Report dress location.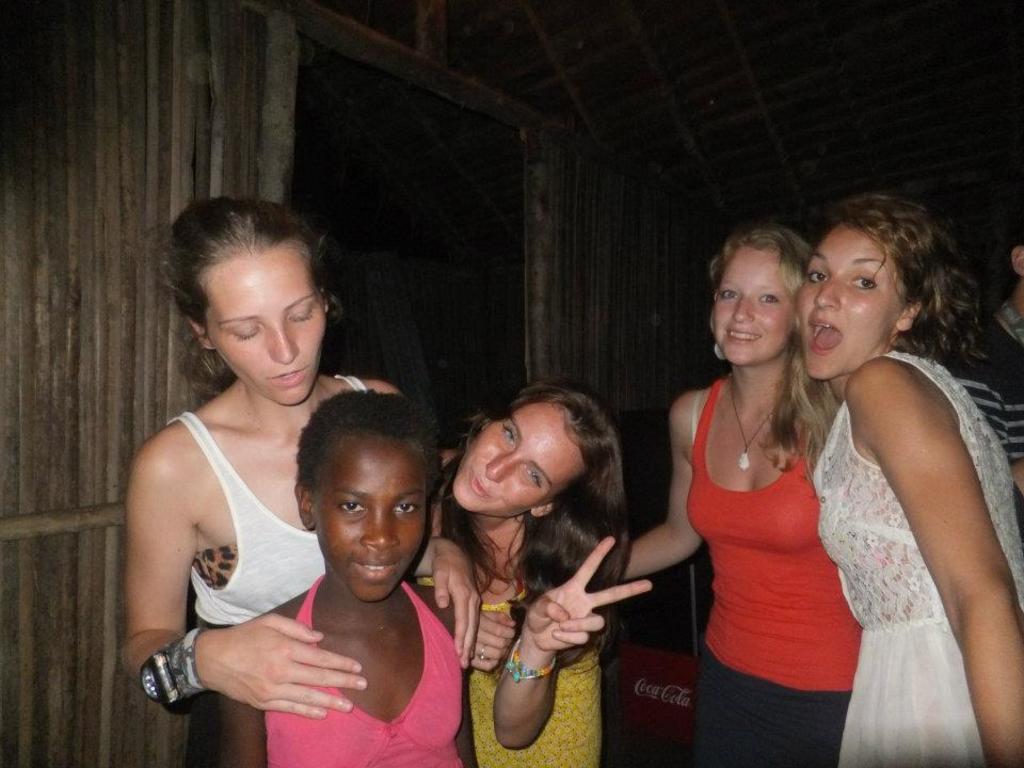
Report: [813,354,1023,759].
